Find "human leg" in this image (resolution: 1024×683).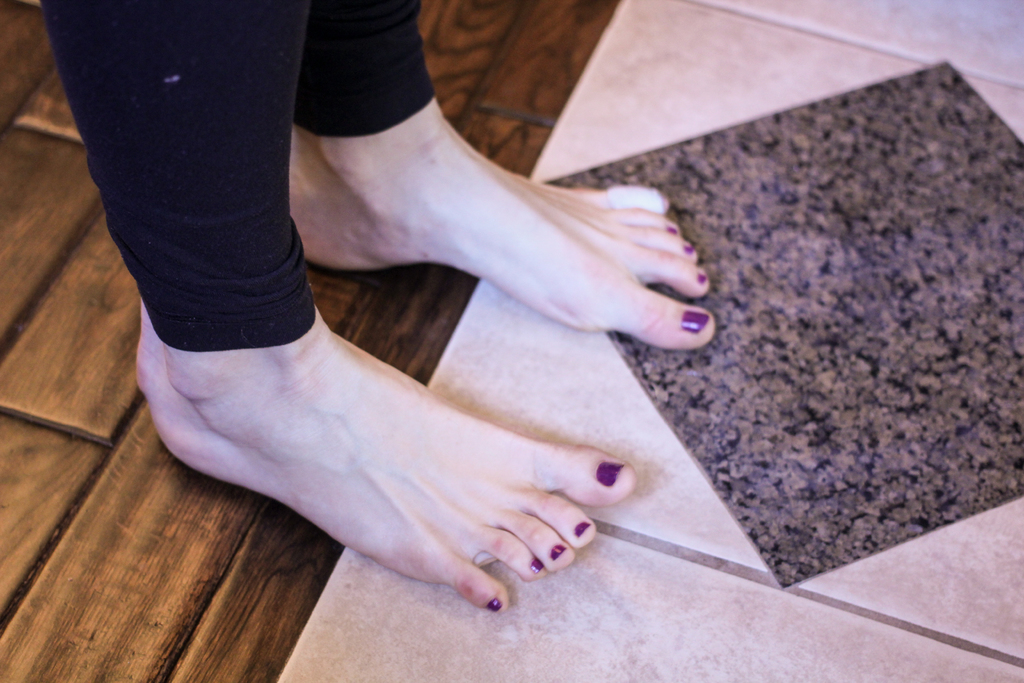
<region>36, 0, 639, 611</region>.
